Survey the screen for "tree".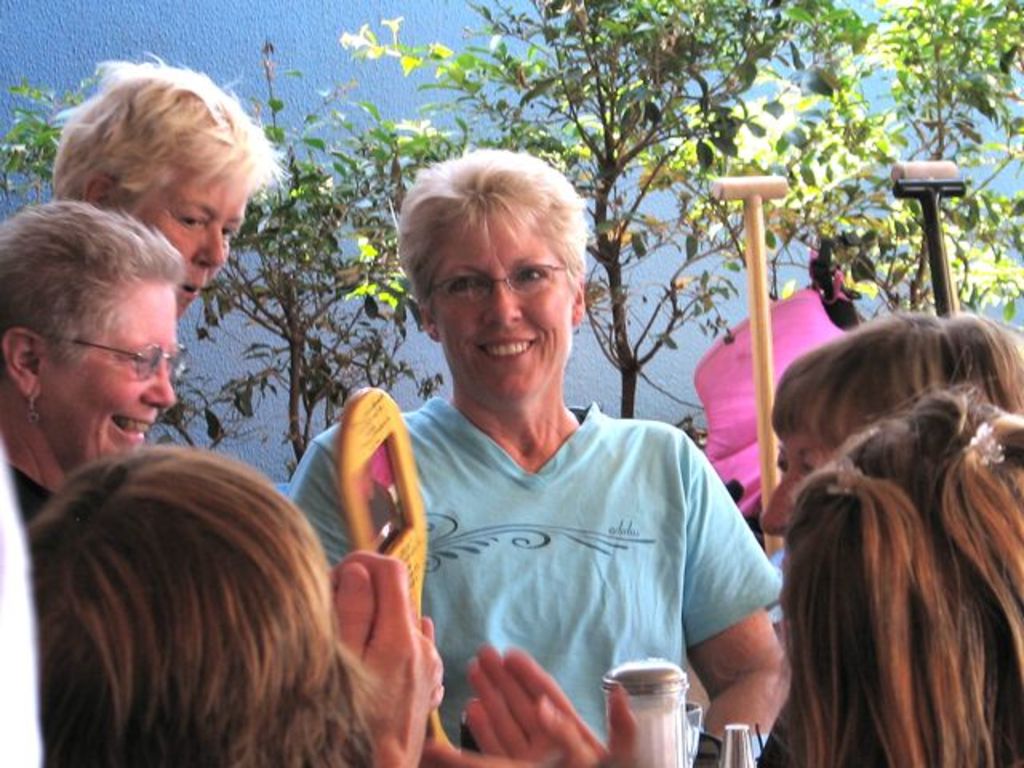
Survey found: pyautogui.locateOnScreen(0, 35, 437, 451).
